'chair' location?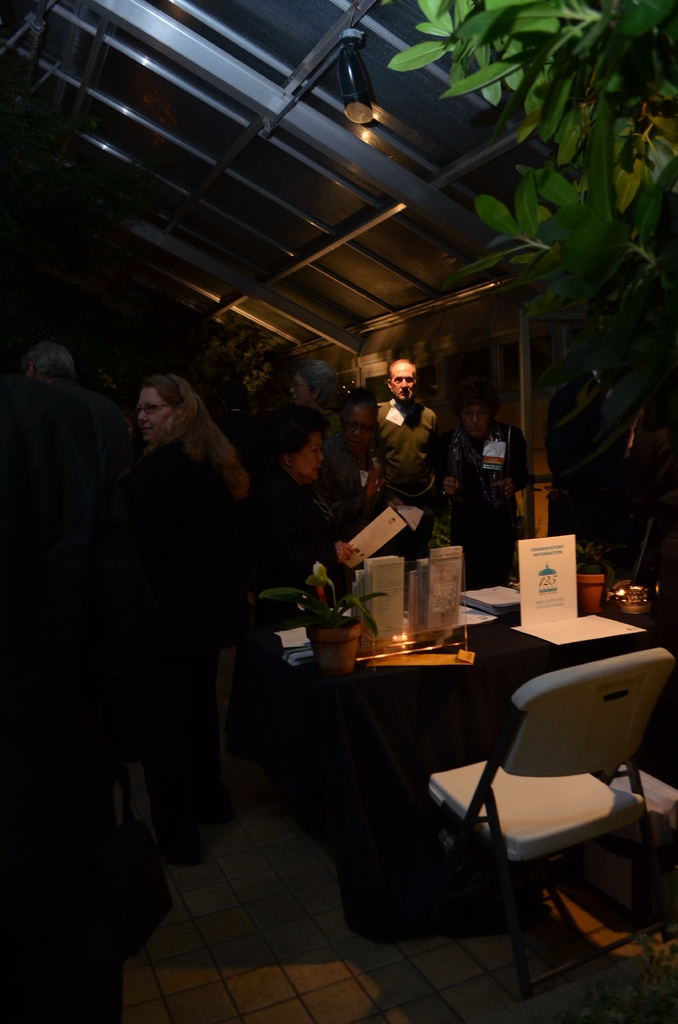
461/650/661/973
